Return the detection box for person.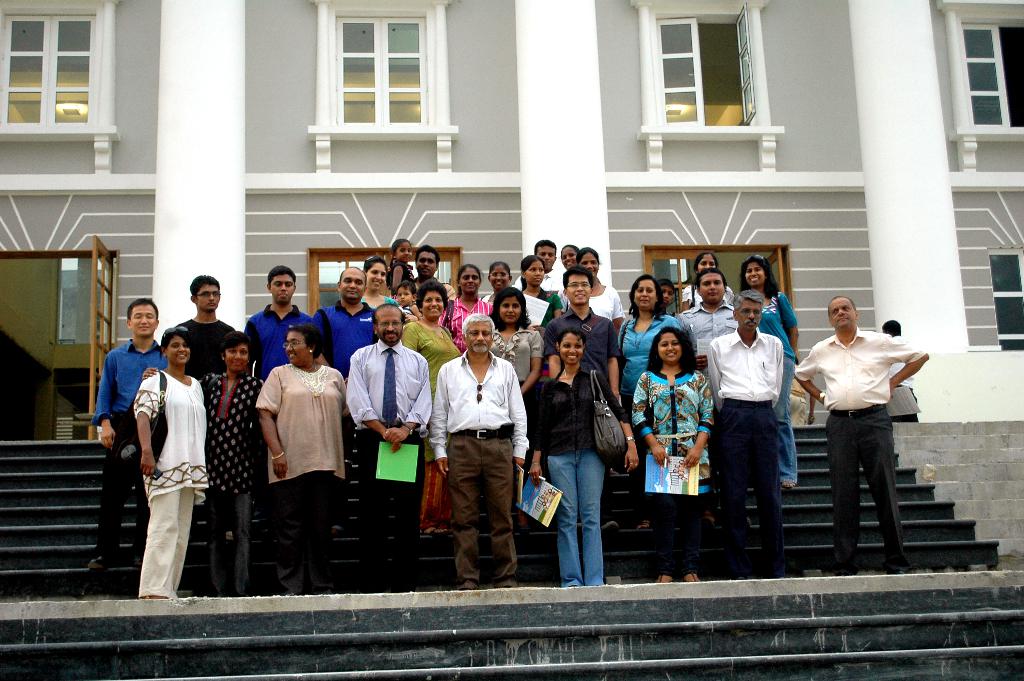
[left=346, top=300, right=430, bottom=589].
